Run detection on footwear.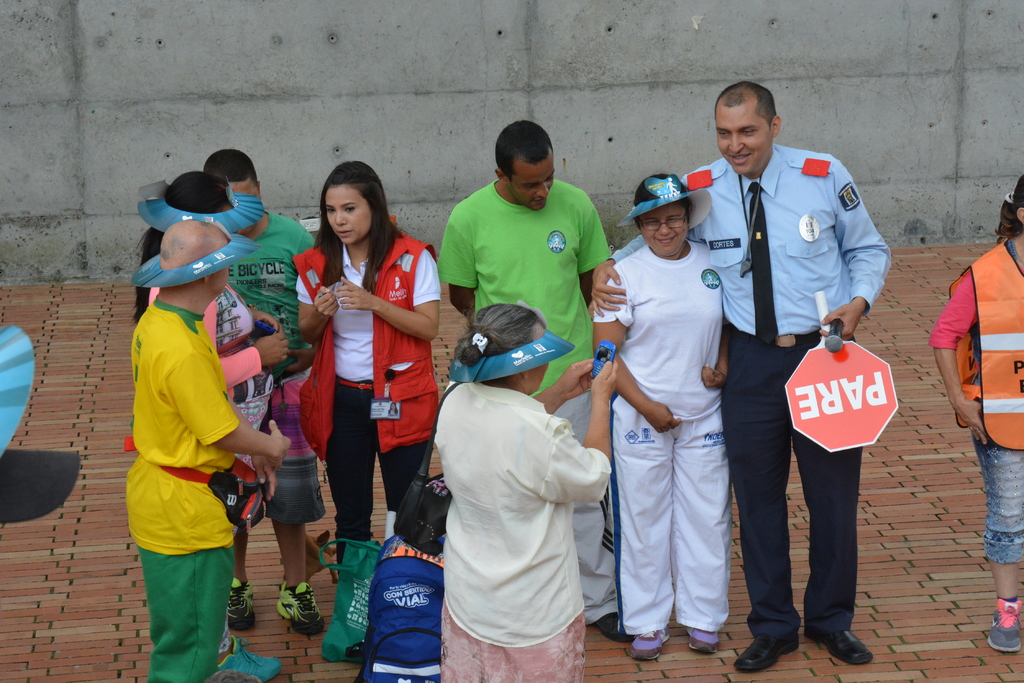
Result: bbox=[278, 579, 325, 636].
